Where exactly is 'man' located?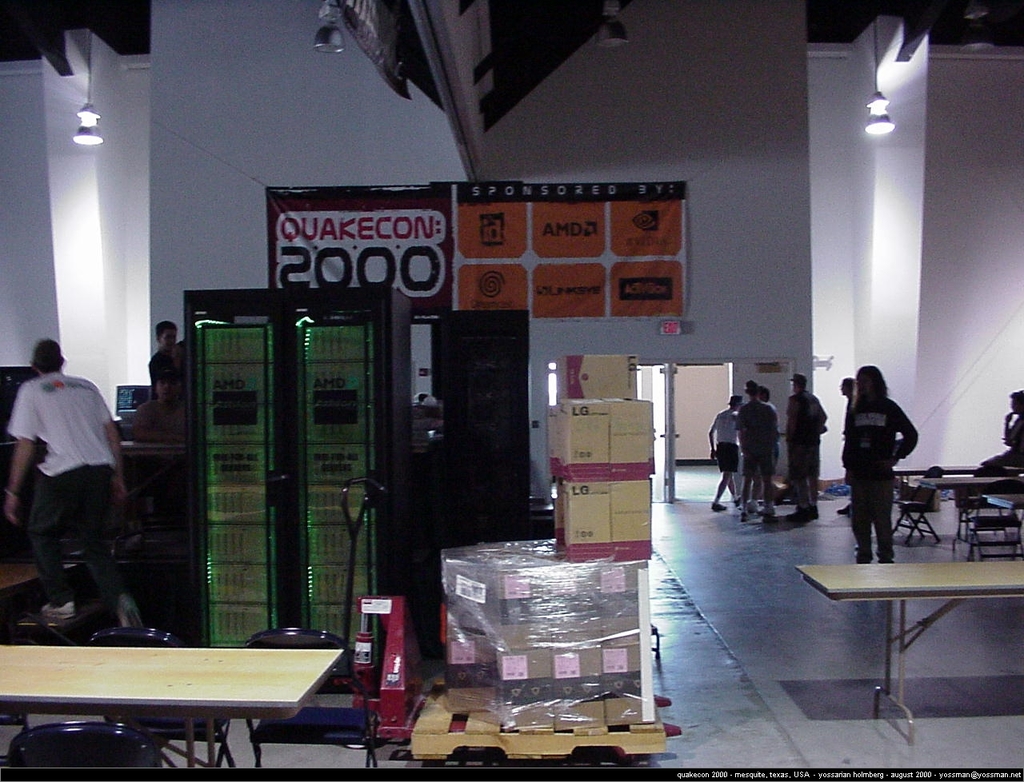
Its bounding box is bbox=[7, 337, 135, 650].
